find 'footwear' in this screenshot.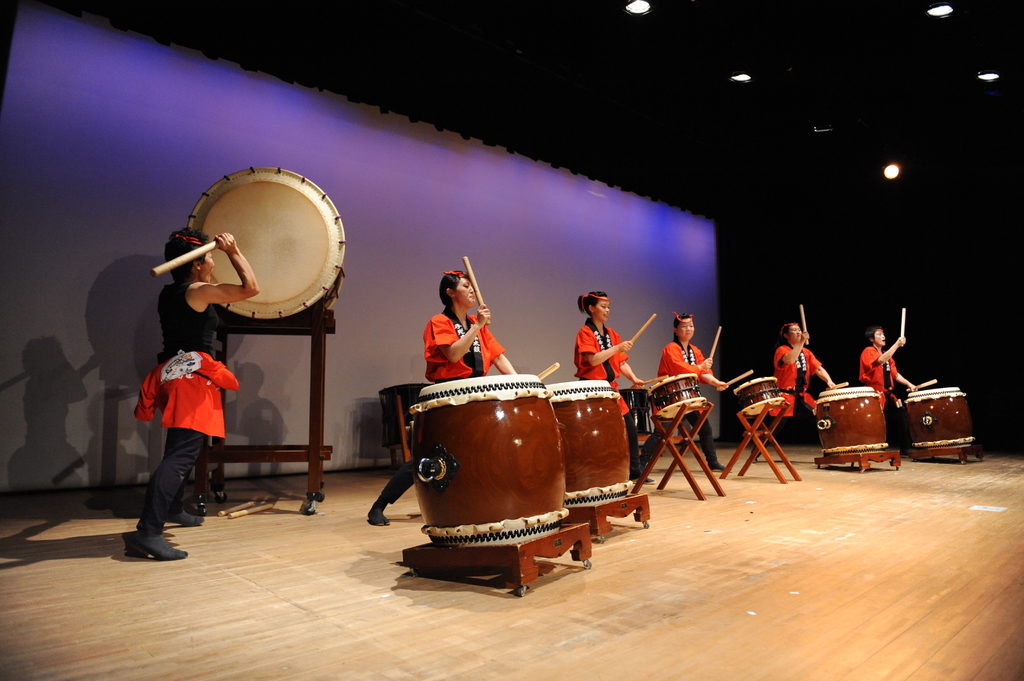
The bounding box for 'footwear' is (x1=899, y1=447, x2=908, y2=458).
